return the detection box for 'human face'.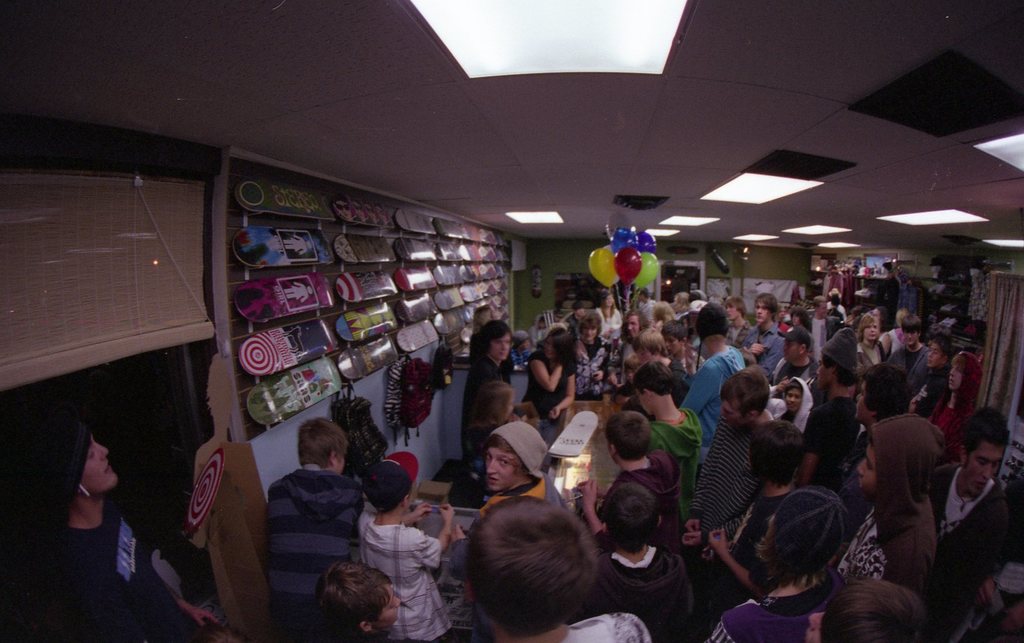
box(867, 320, 879, 340).
